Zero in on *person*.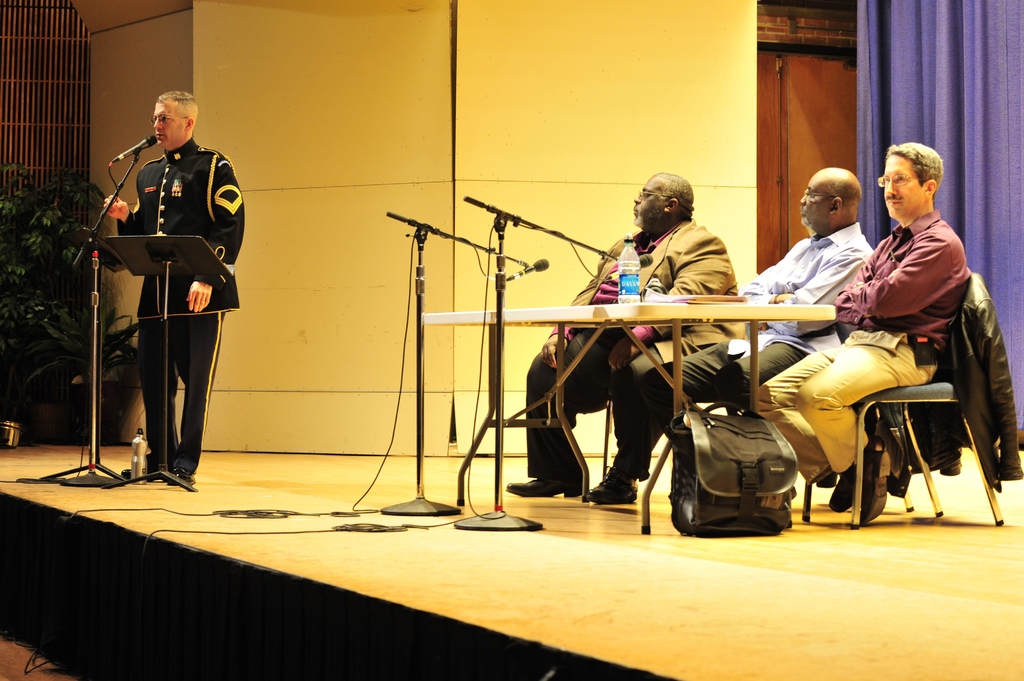
Zeroed in: (753,143,972,524).
